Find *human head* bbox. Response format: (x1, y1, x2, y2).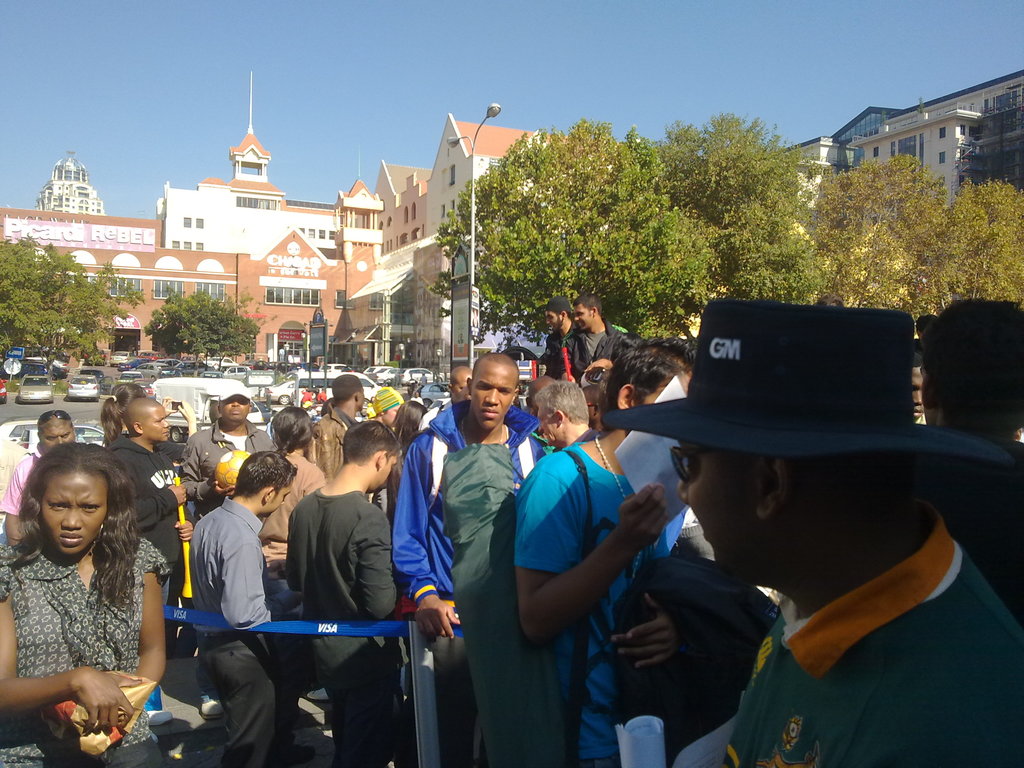
(35, 408, 82, 451).
